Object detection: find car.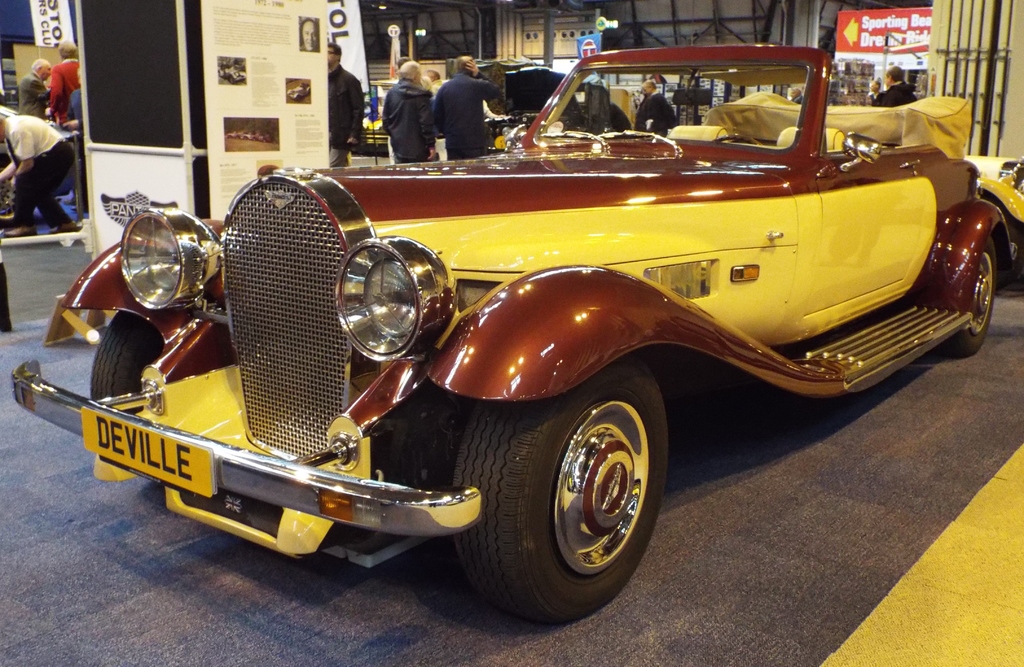
region(0, 100, 76, 224).
